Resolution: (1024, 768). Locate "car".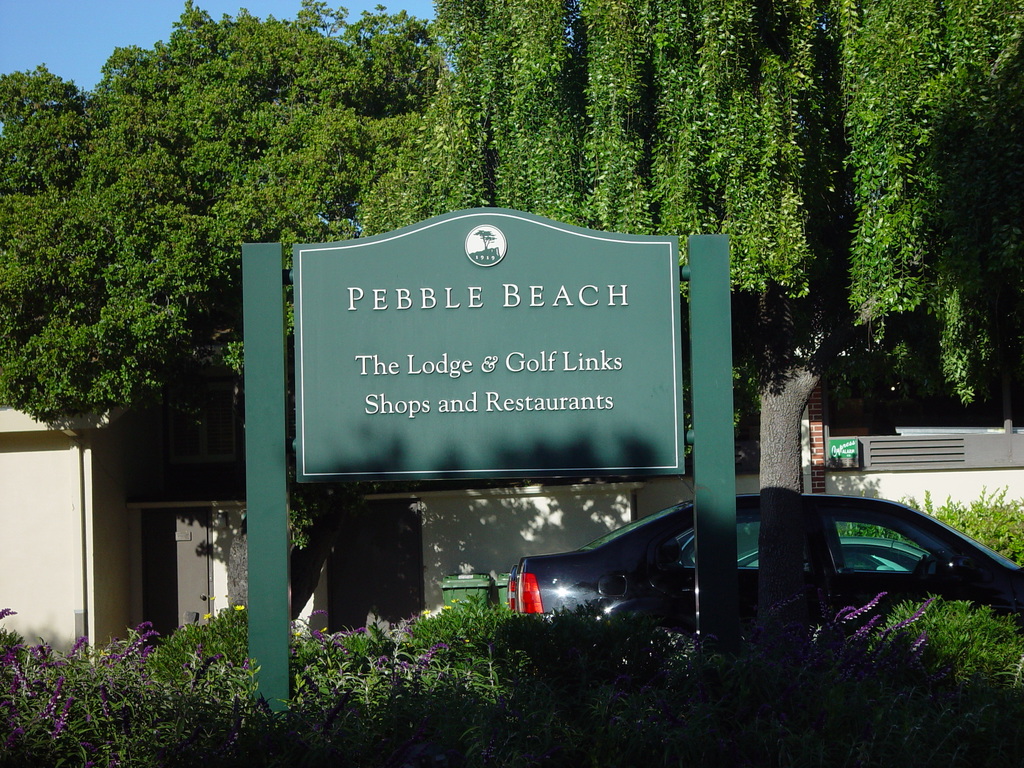
bbox=[740, 534, 929, 572].
